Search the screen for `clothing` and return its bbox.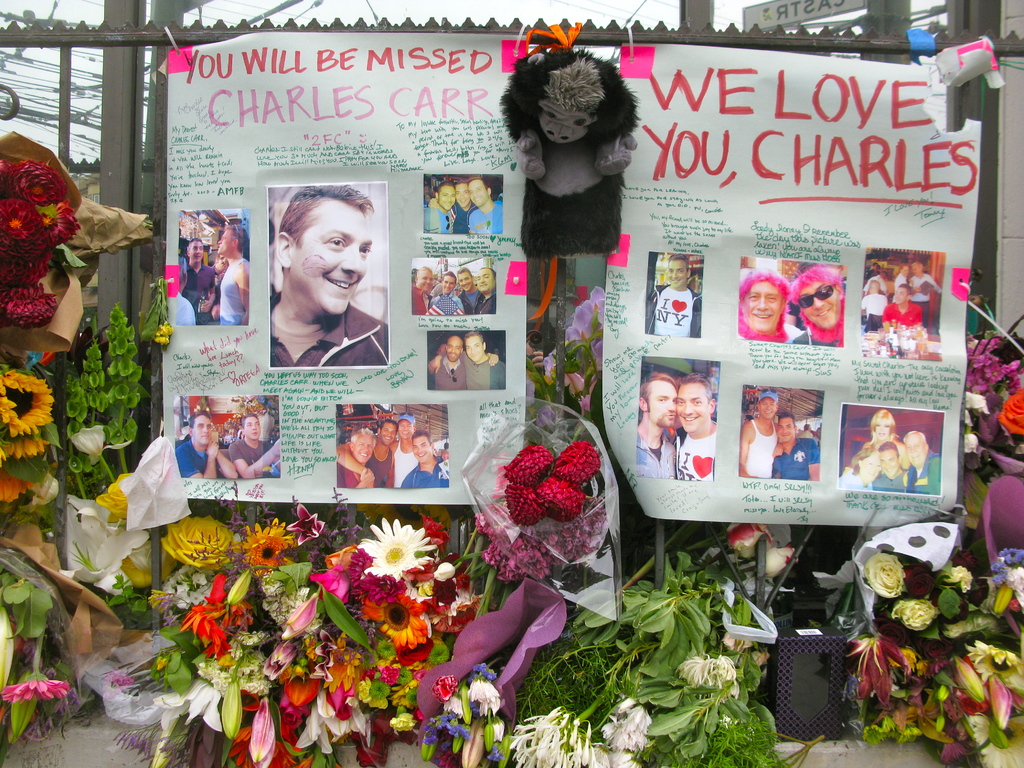
Found: Rect(214, 247, 258, 324).
